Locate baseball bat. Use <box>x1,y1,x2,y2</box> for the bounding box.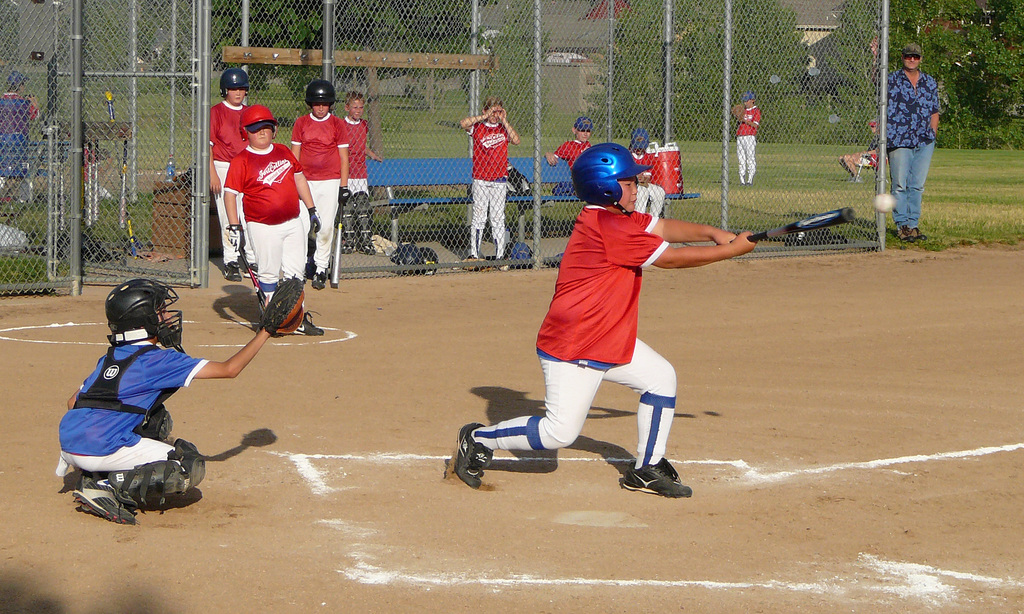
<box>95,140,99,219</box>.
